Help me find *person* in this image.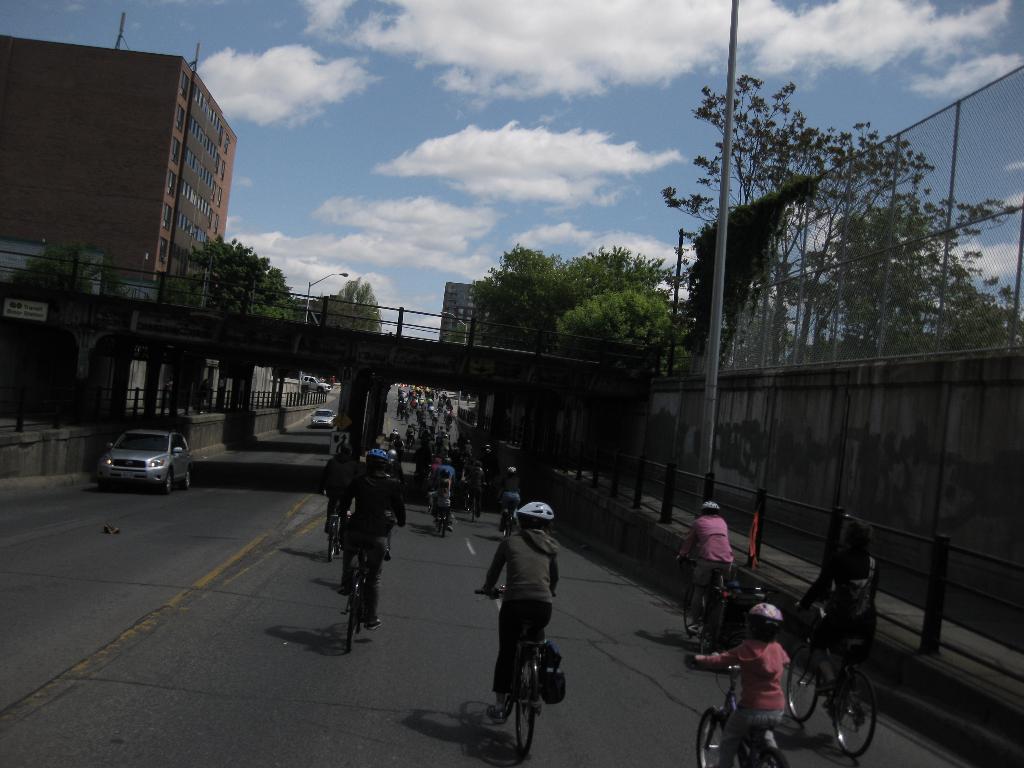
Found it: Rect(335, 444, 403, 625).
